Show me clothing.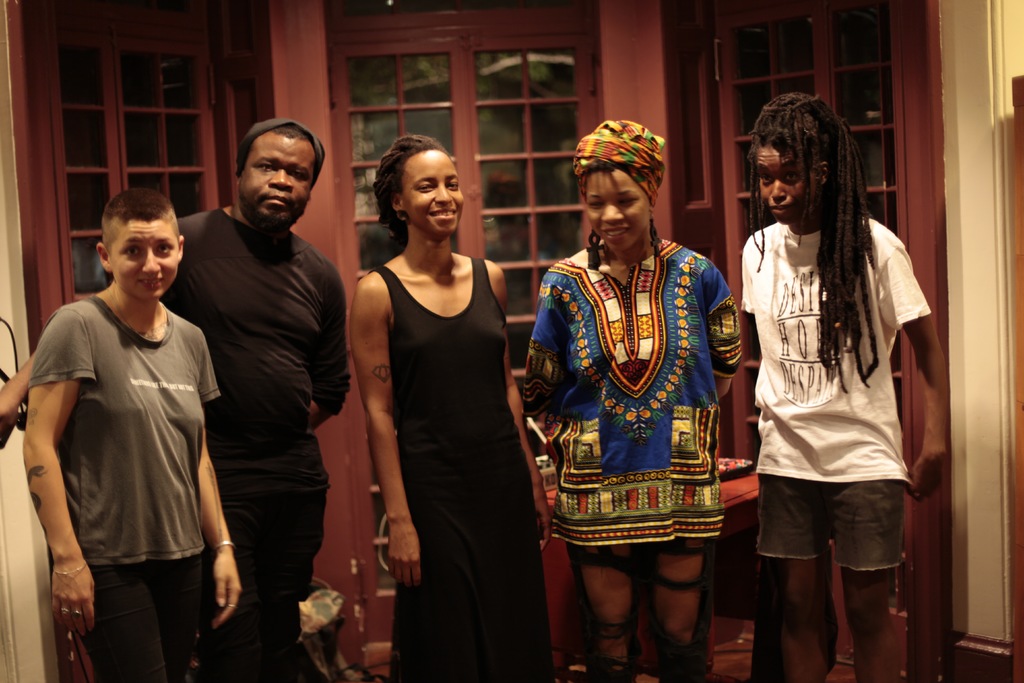
clothing is here: 569 118 670 208.
